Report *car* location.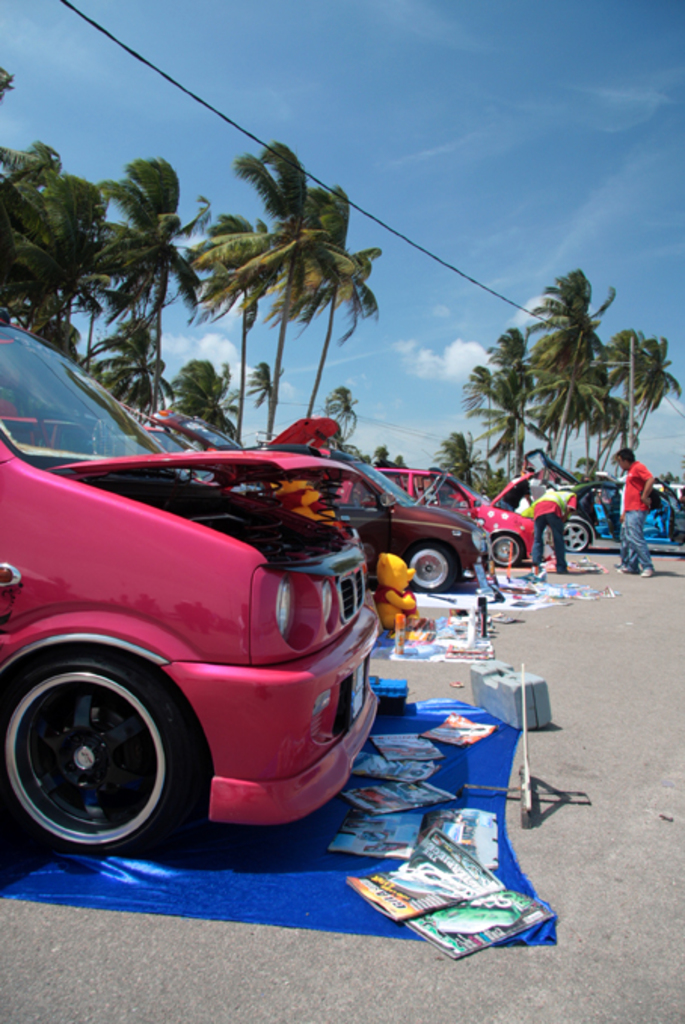
Report: x1=504 y1=434 x2=605 y2=563.
